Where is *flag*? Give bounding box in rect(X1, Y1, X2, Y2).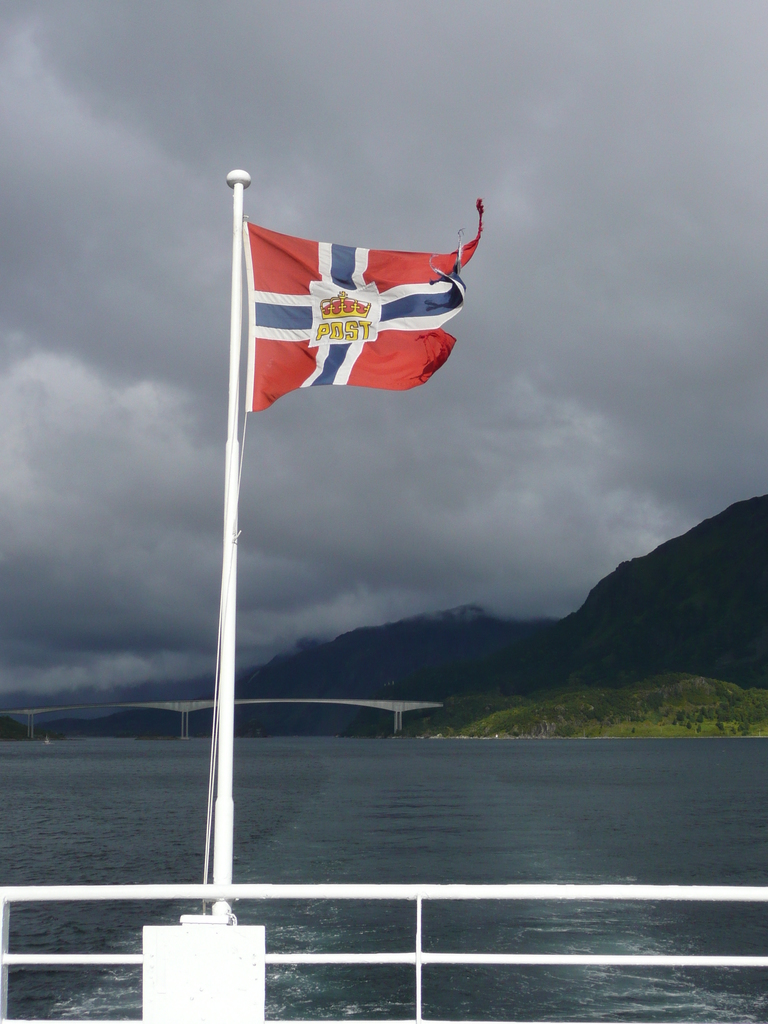
rect(223, 188, 480, 414).
